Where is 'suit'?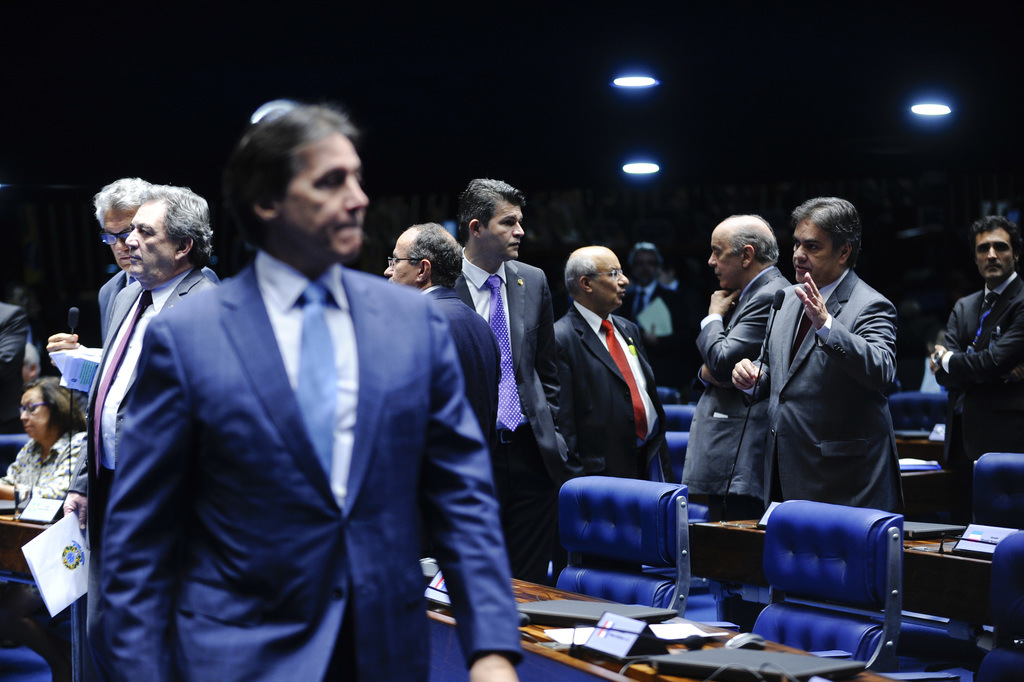
(614,281,687,382).
